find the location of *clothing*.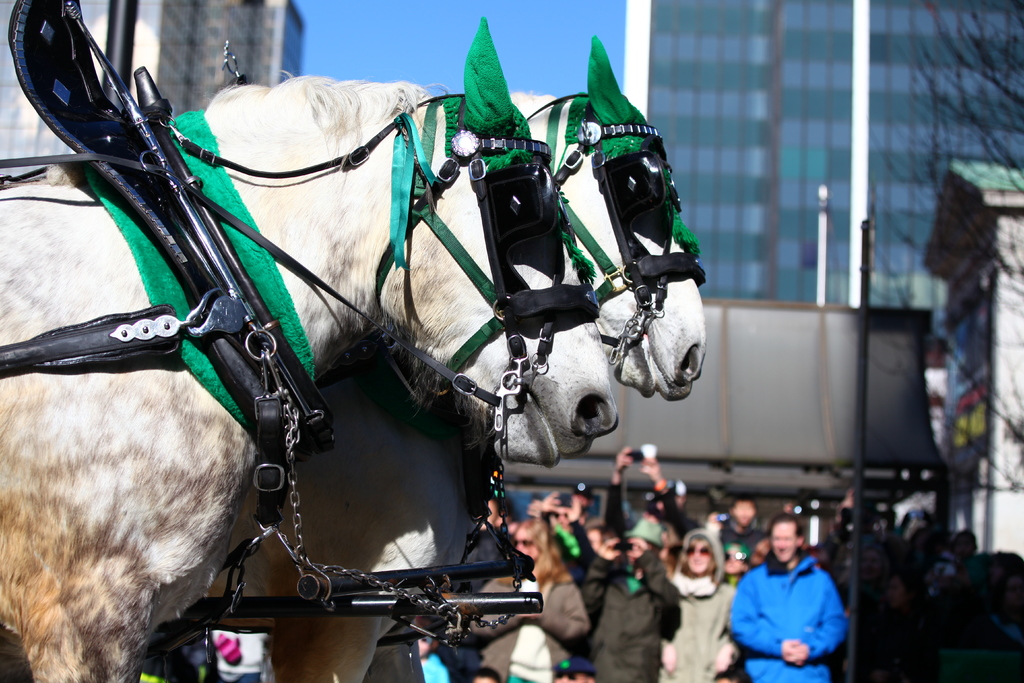
Location: Rect(559, 547, 680, 682).
